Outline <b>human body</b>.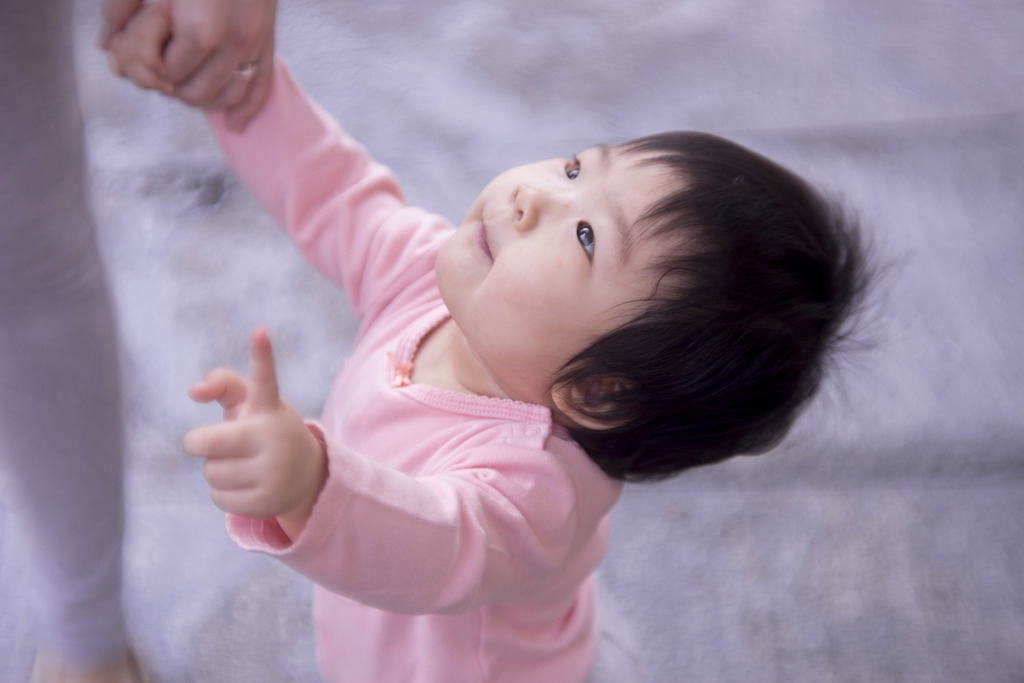
Outline: 58 15 878 675.
